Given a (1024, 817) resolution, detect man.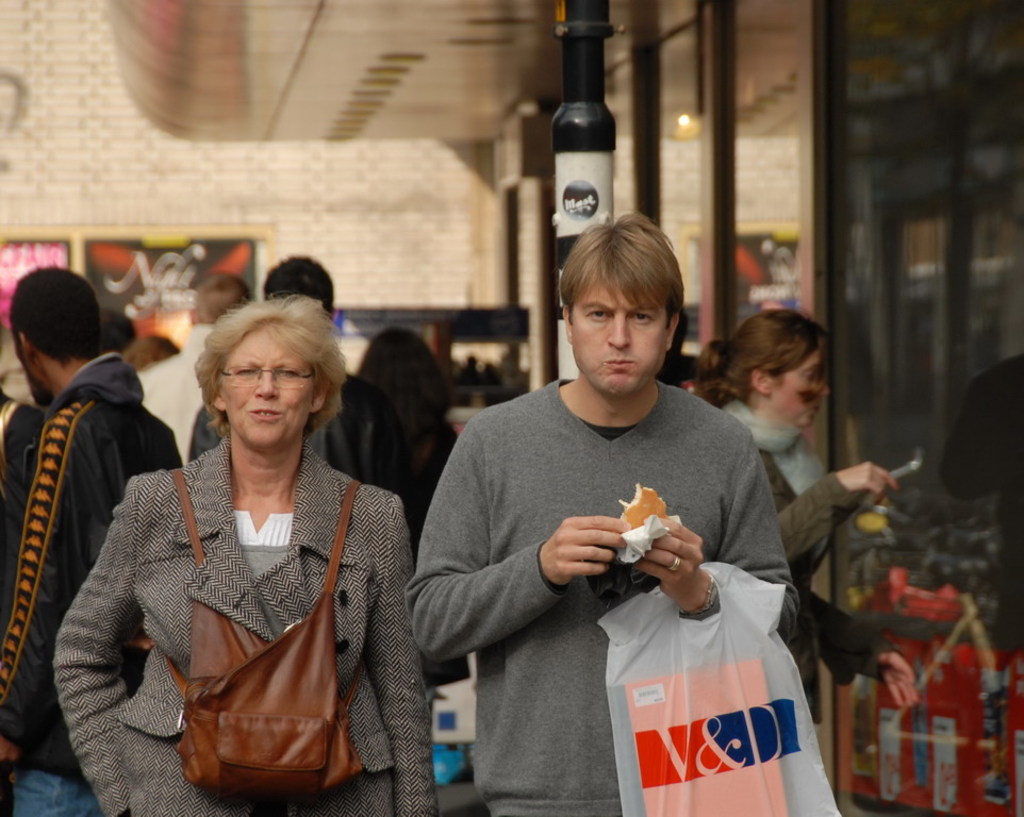
135,272,262,458.
